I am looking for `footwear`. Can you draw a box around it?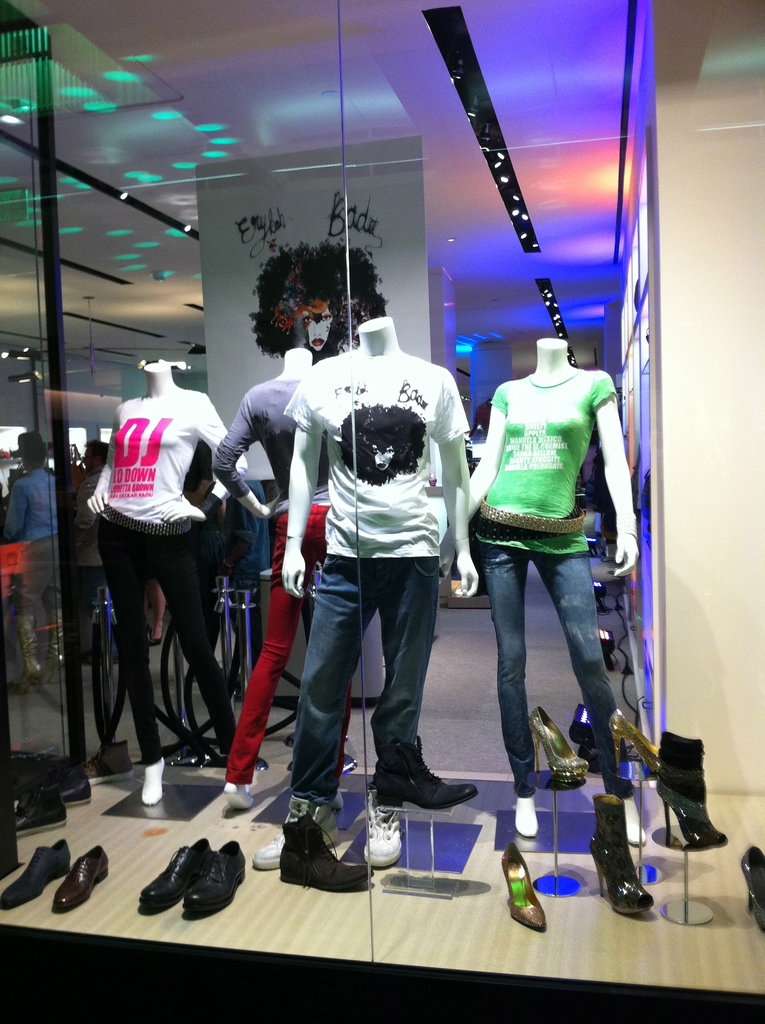
Sure, the bounding box is {"left": 655, "top": 726, "right": 730, "bottom": 849}.
